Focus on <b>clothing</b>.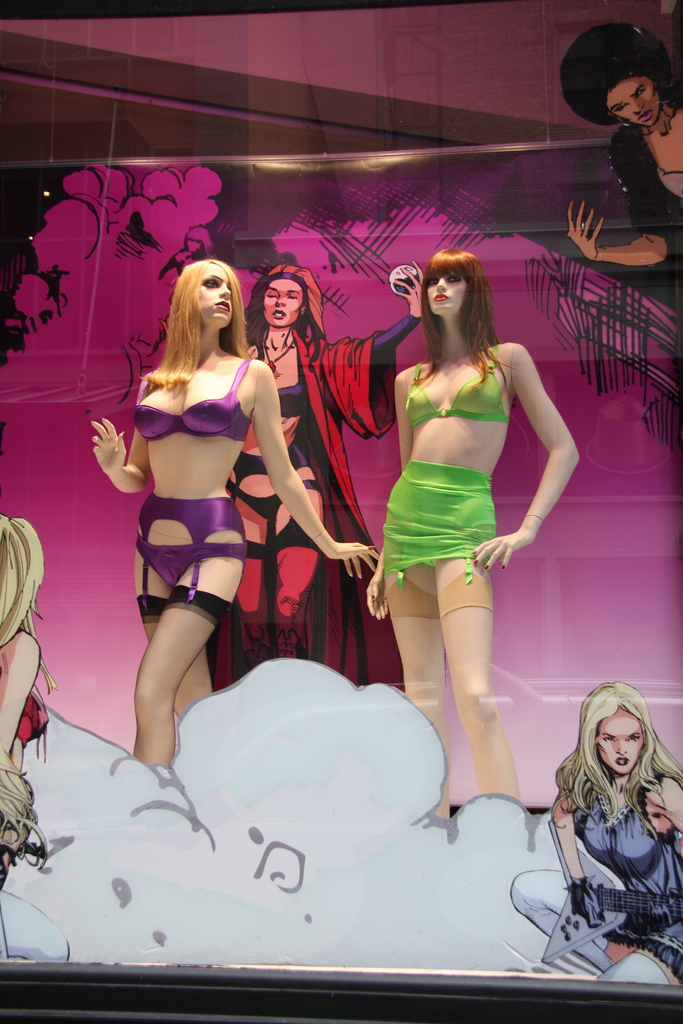
Focused at (133, 493, 247, 631).
